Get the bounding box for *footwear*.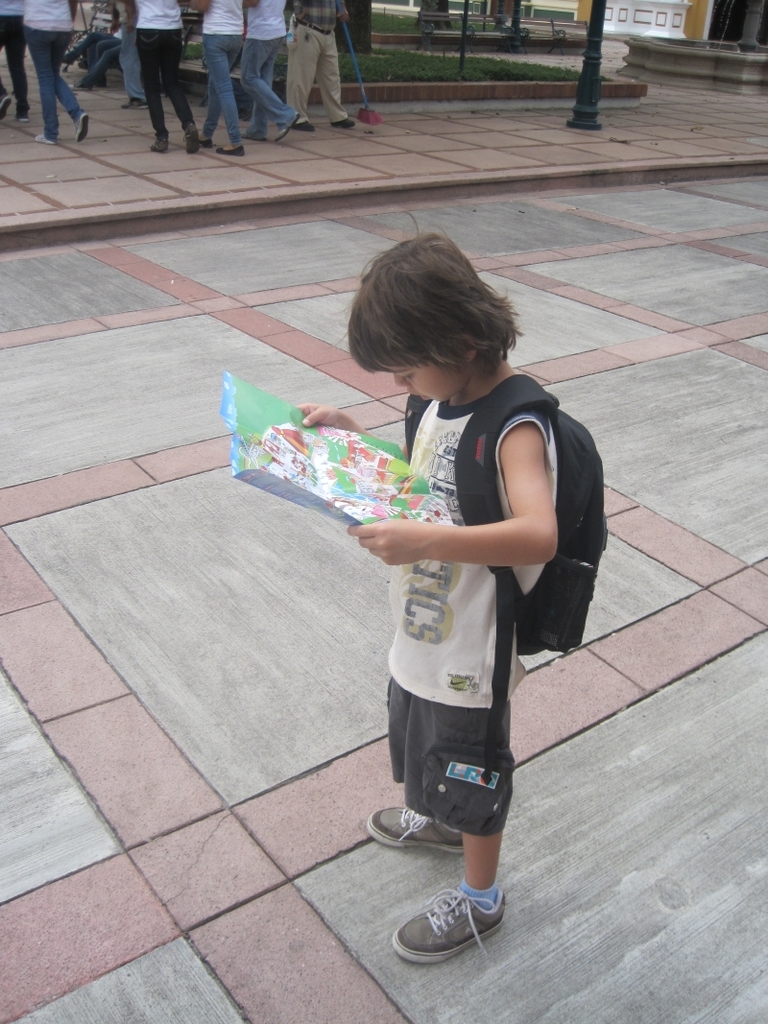
x1=295, y1=118, x2=311, y2=129.
